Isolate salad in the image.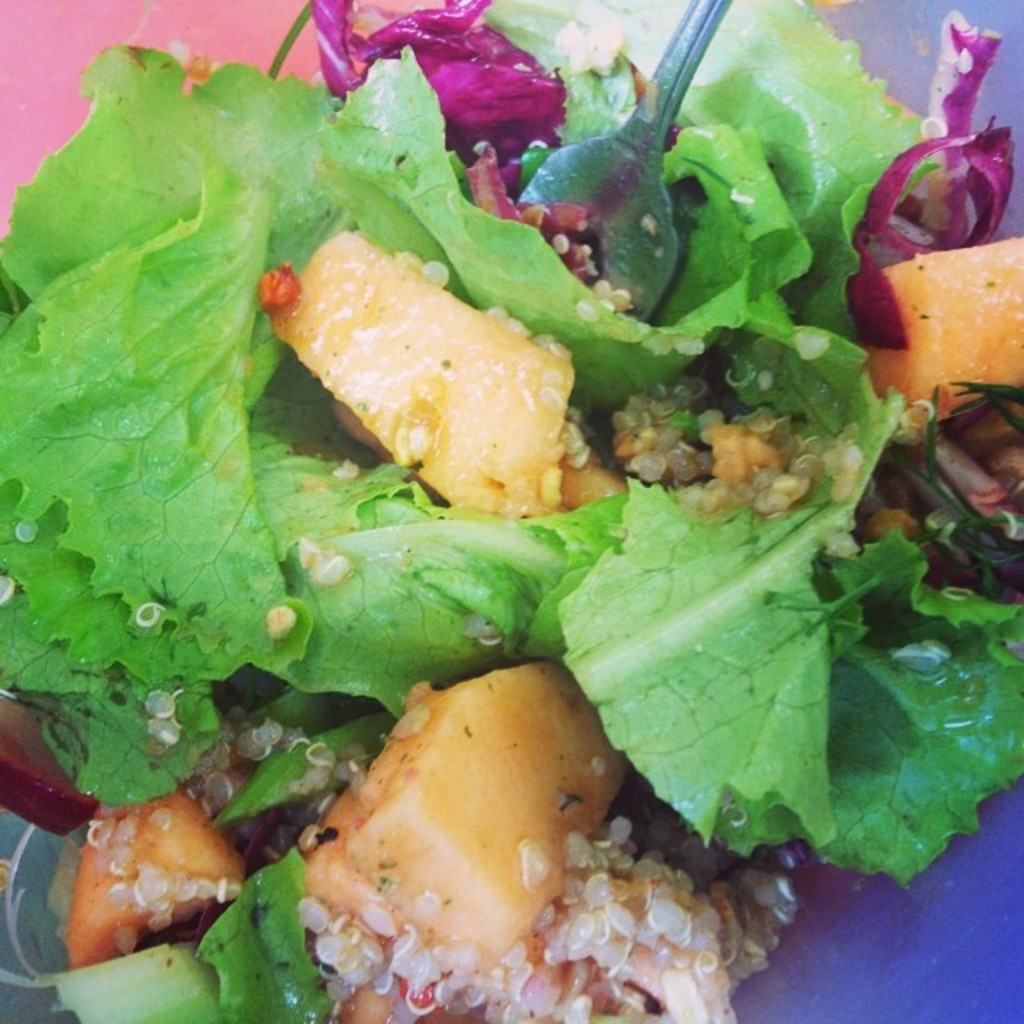
Isolated region: (left=0, top=0, right=1022, bottom=1022).
